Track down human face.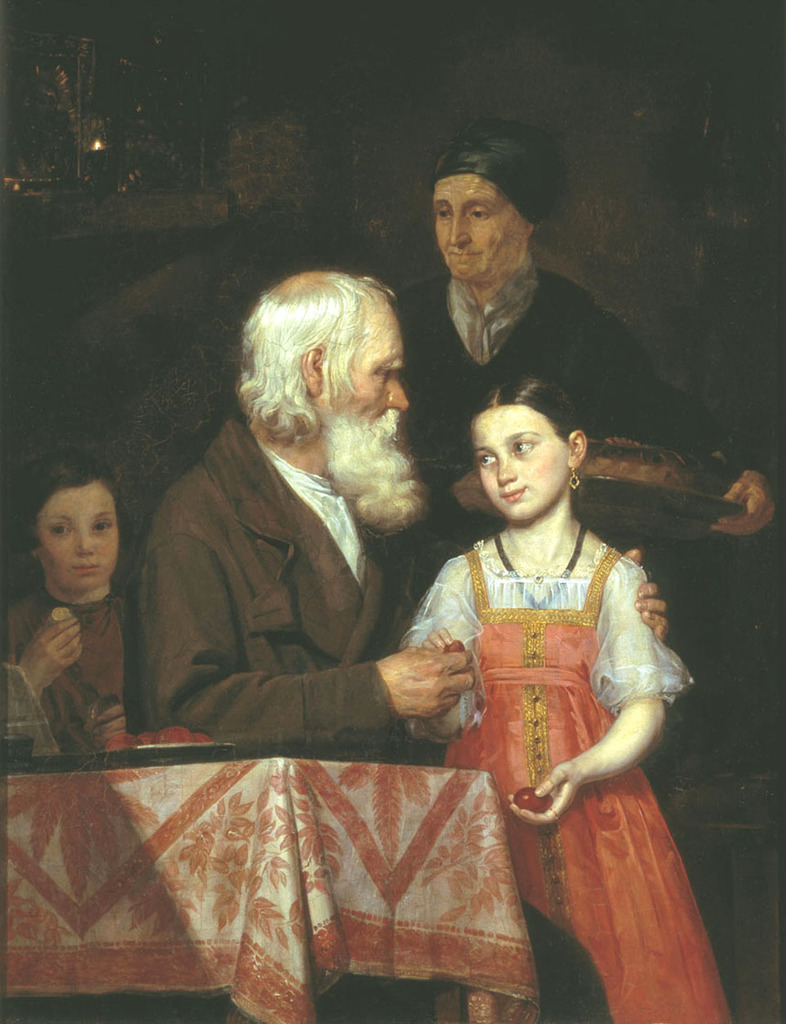
Tracked to <bbox>468, 410, 570, 517</bbox>.
